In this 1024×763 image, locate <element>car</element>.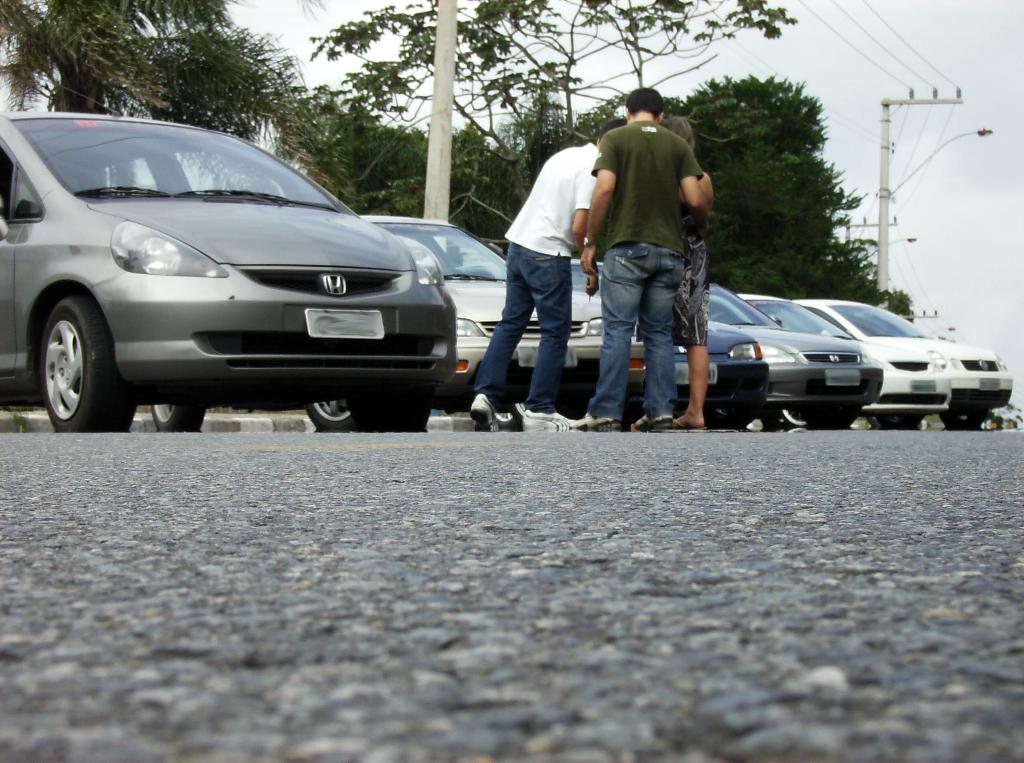
Bounding box: x1=352 y1=213 x2=646 y2=406.
